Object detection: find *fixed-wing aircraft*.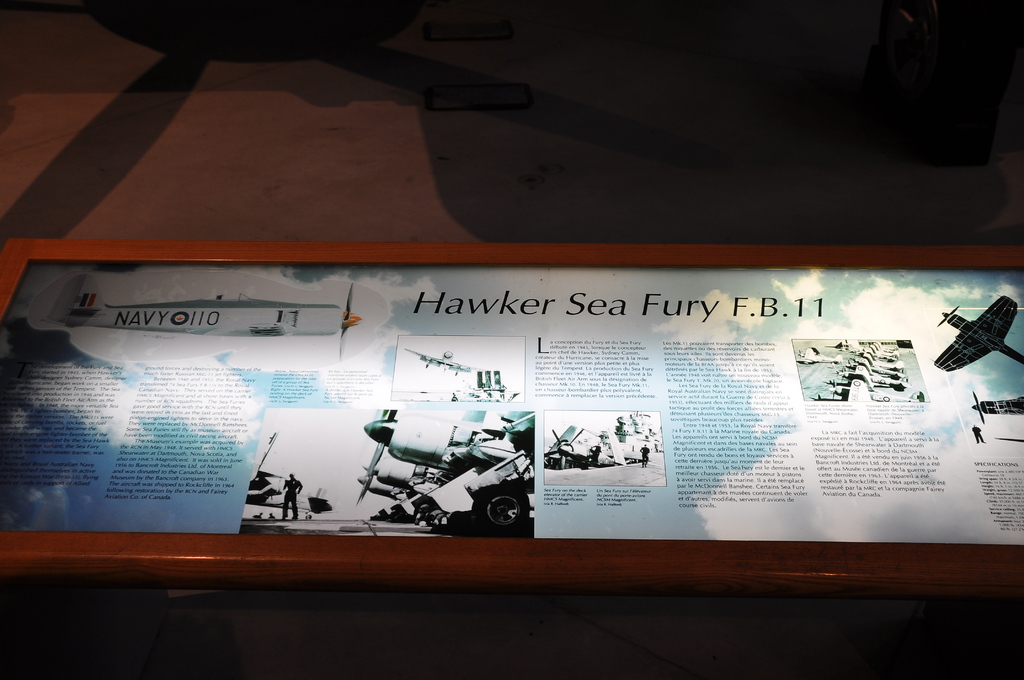
<box>406,348,486,380</box>.
